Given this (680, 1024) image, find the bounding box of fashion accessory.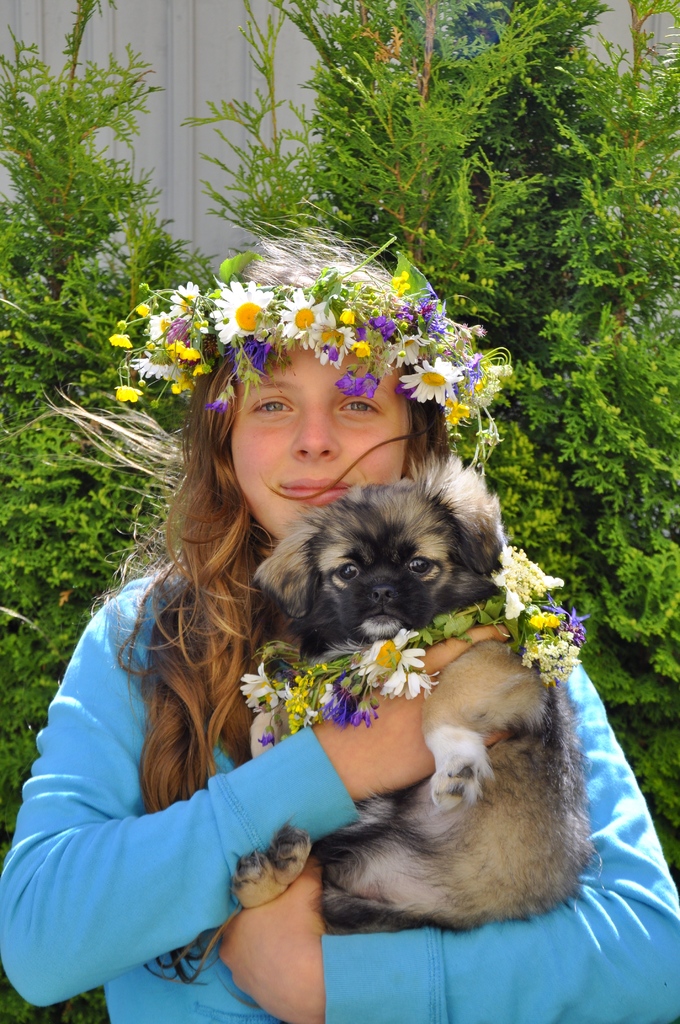
select_region(238, 543, 592, 750).
